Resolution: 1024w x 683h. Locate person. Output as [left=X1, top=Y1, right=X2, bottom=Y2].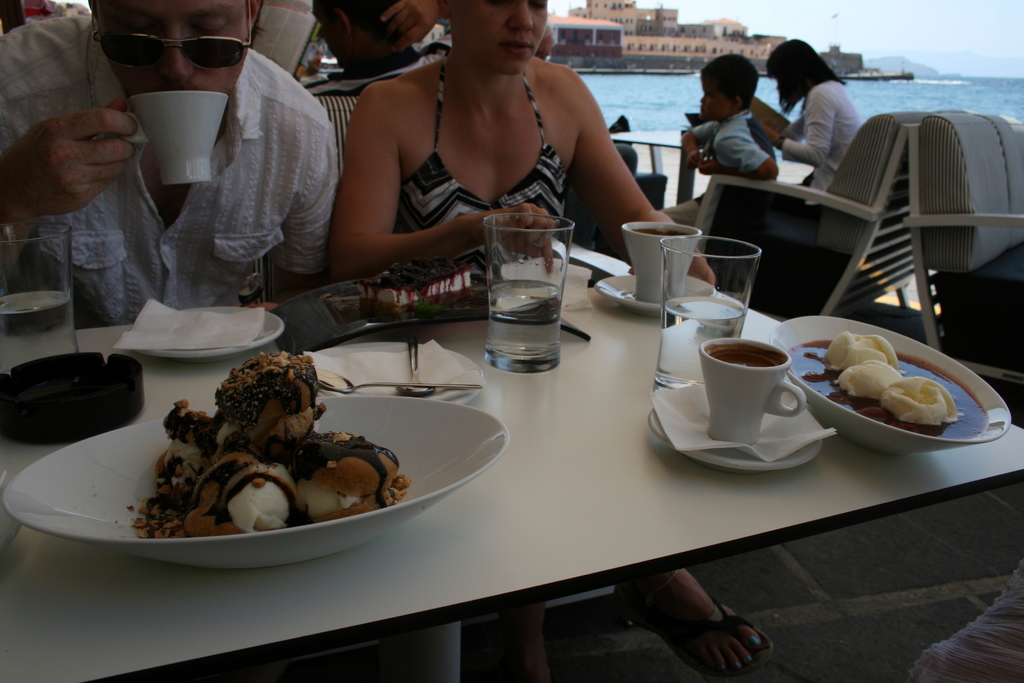
[left=774, top=31, right=877, bottom=190].
